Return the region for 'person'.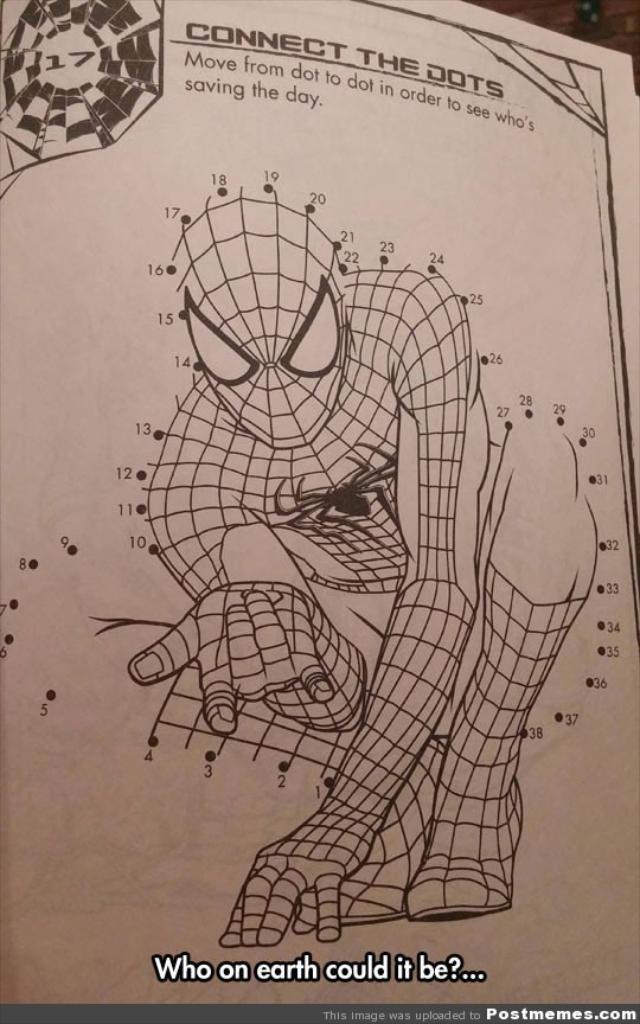
select_region(113, 165, 612, 949).
